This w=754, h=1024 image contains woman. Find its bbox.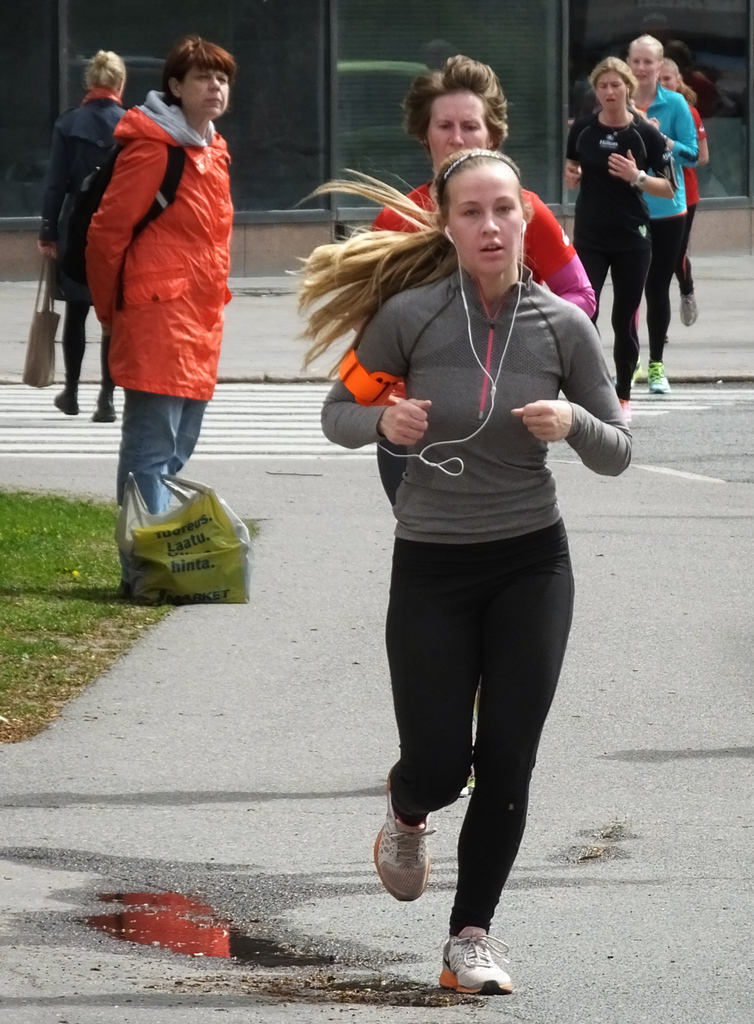
box(361, 56, 600, 319).
